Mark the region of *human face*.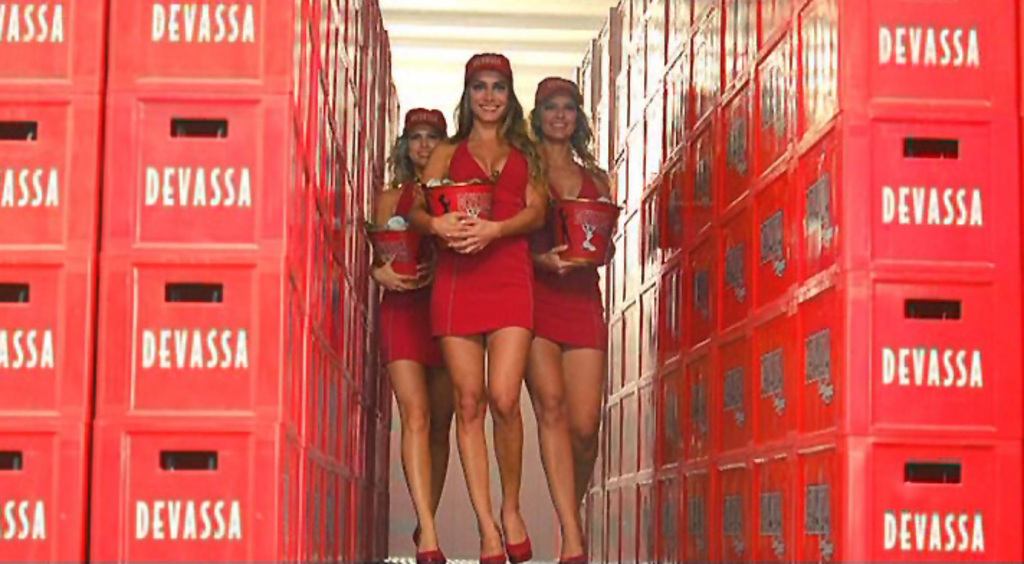
Region: (469, 68, 509, 122).
